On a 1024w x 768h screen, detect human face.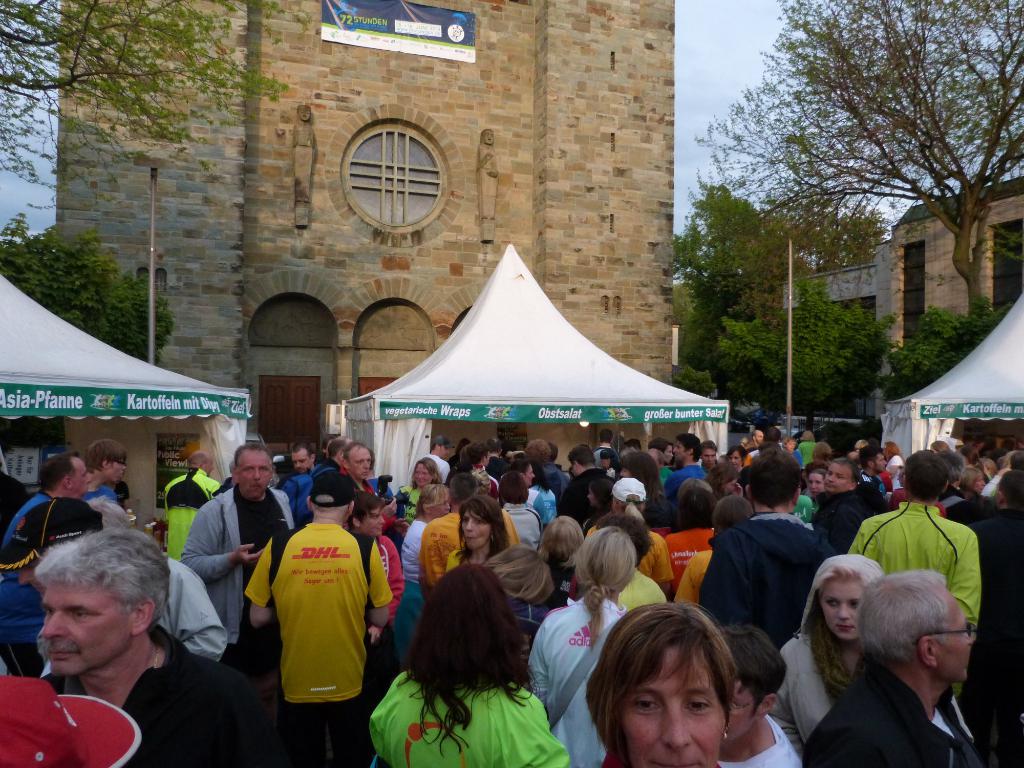
bbox=(347, 447, 374, 477).
